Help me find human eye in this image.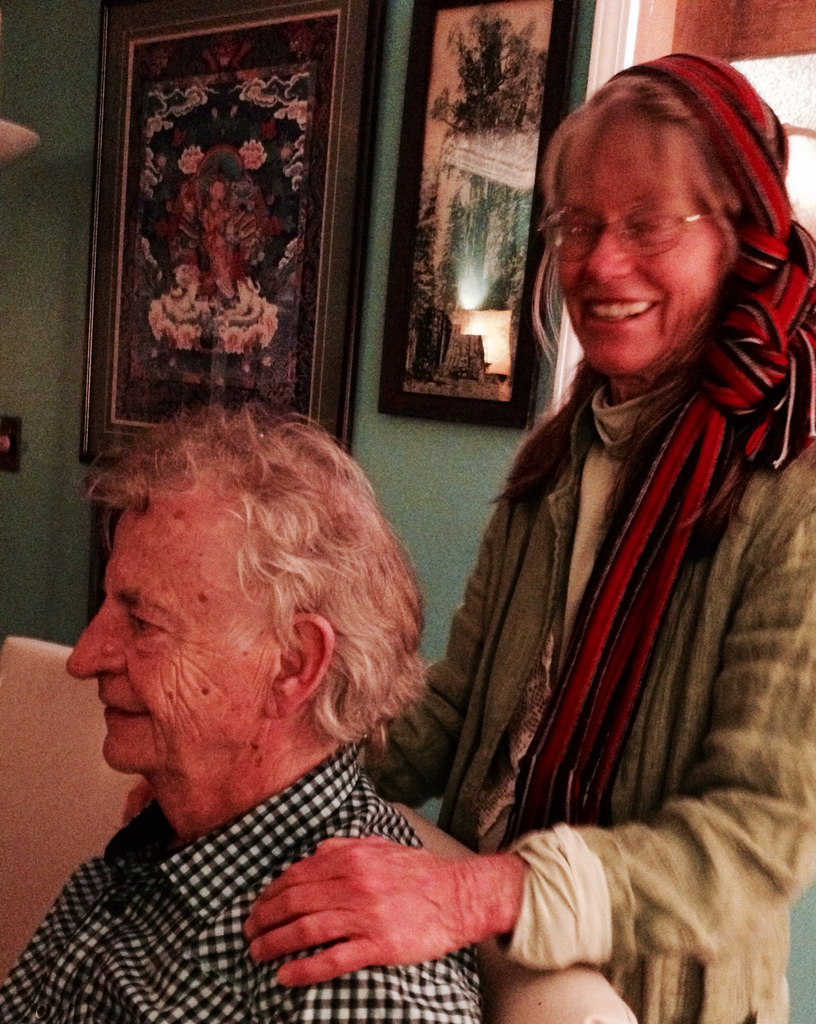
Found it: select_region(125, 609, 170, 644).
